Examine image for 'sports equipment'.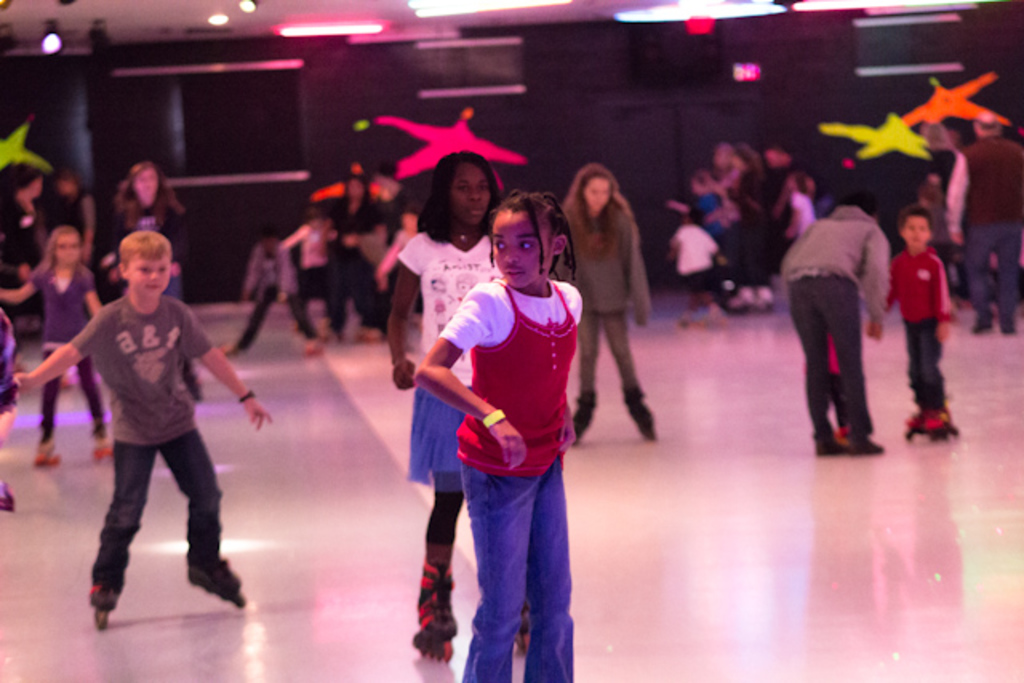
Examination result: region(189, 553, 251, 619).
